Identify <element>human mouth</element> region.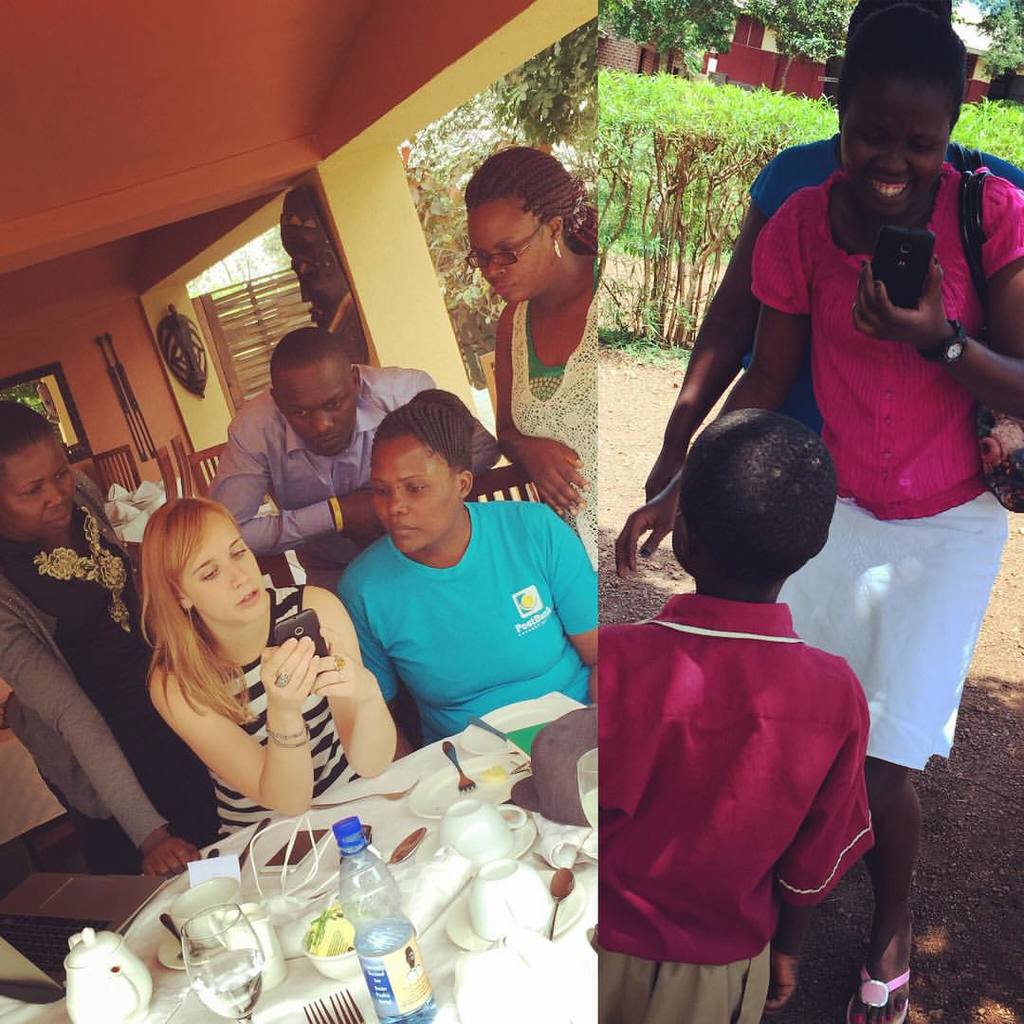
Region: bbox=[43, 511, 74, 531].
